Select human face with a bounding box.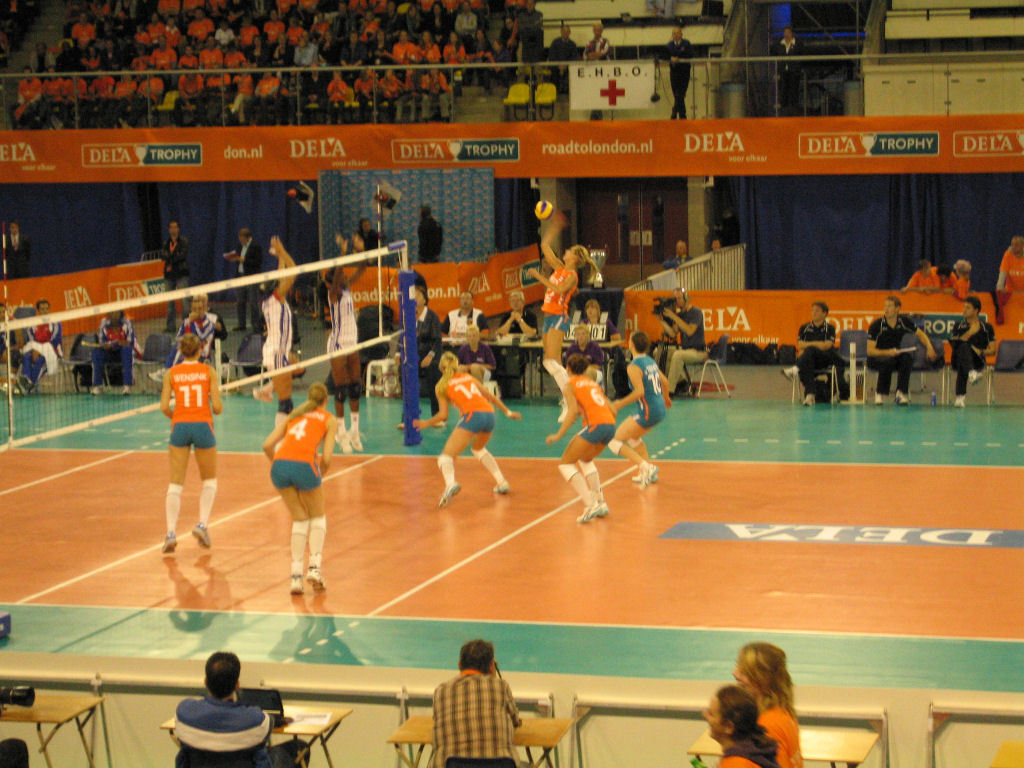
select_region(885, 302, 895, 316).
